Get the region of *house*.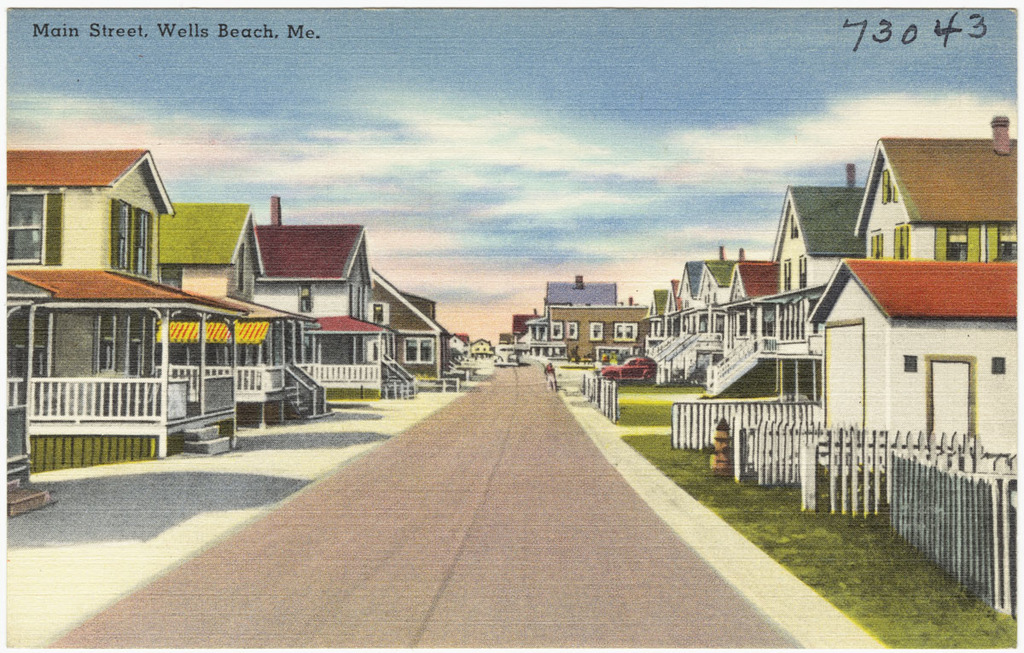
BBox(523, 275, 610, 373).
